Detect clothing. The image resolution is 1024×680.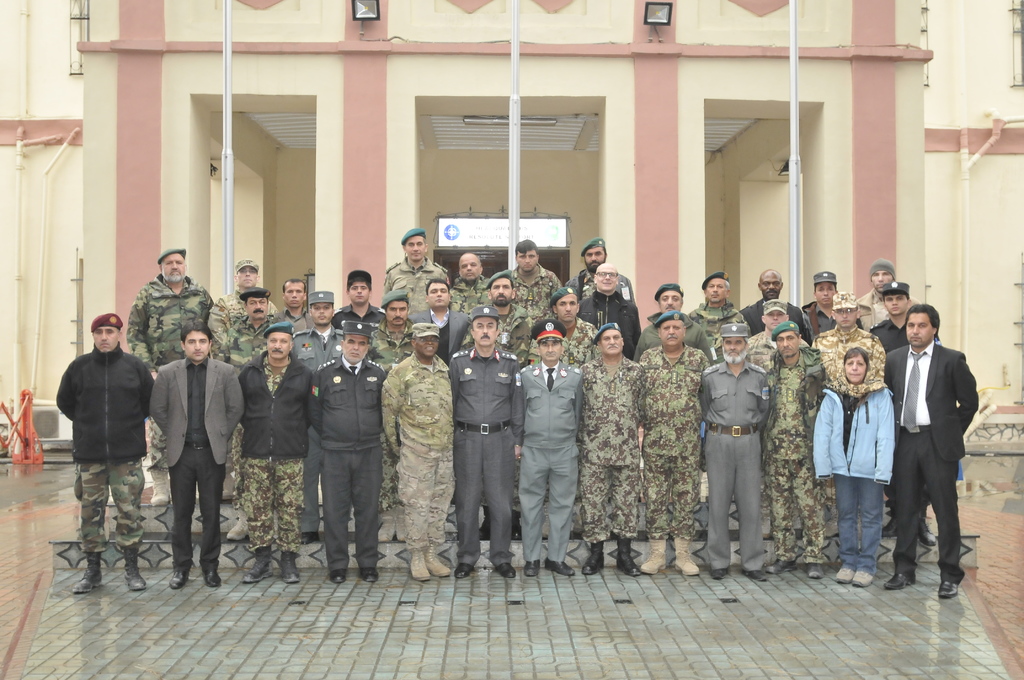
[left=127, top=271, right=208, bottom=462].
